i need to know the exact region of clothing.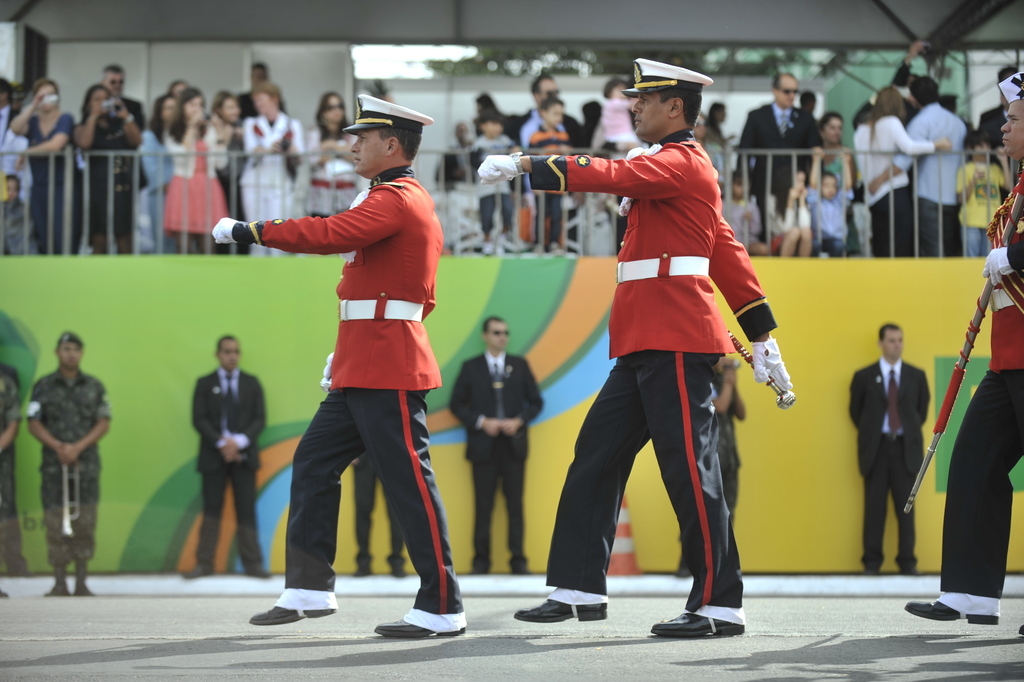
Region: {"x1": 475, "y1": 132, "x2": 517, "y2": 246}.
